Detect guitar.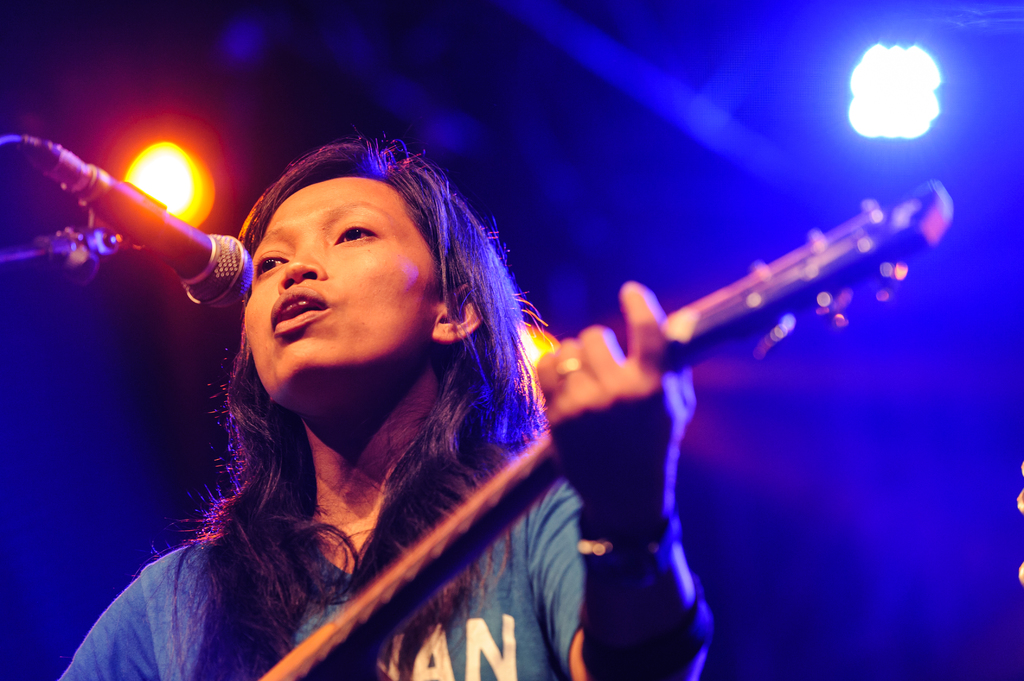
Detected at <box>259,172,952,680</box>.
